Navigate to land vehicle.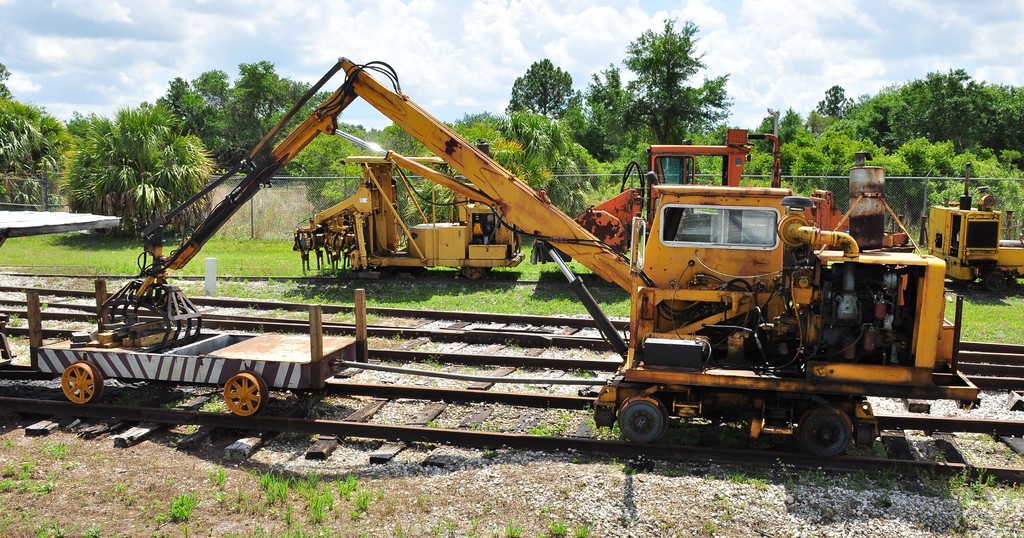
Navigation target: (96, 60, 980, 453).
